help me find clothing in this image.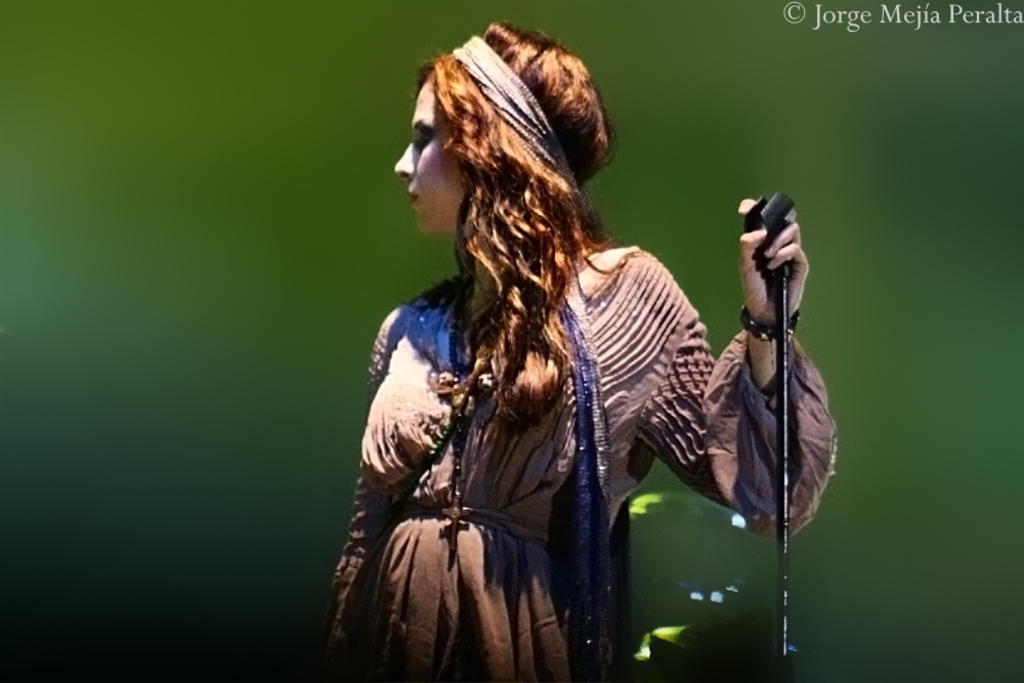
Found it: locate(315, 245, 839, 682).
